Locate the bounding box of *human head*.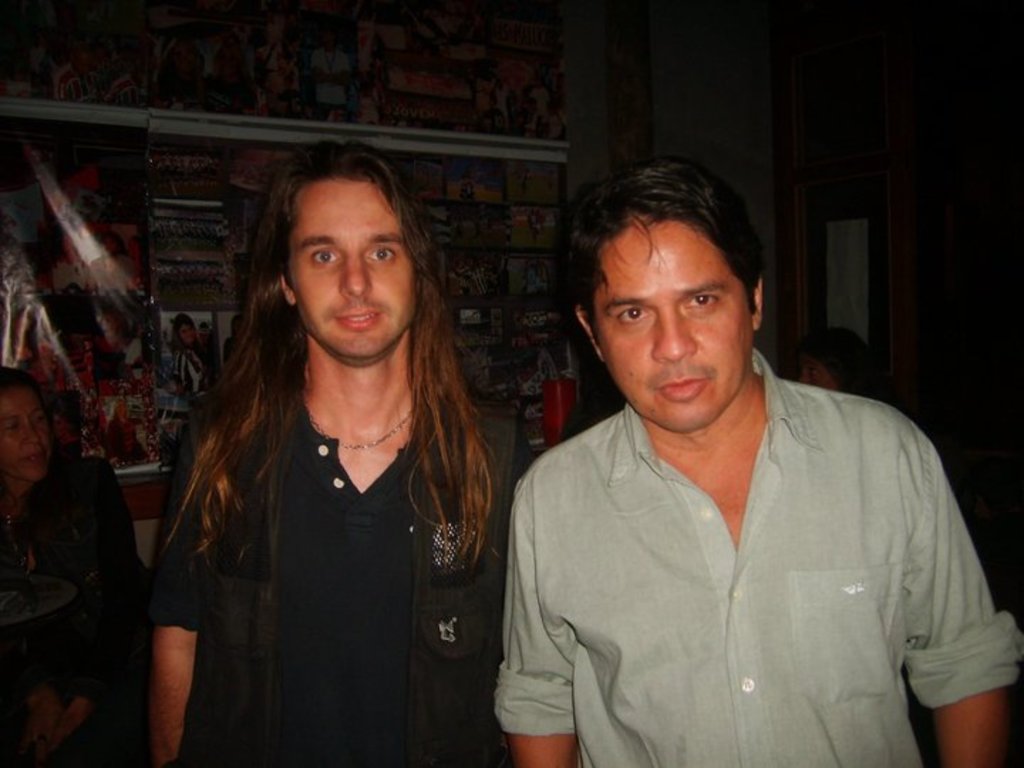
Bounding box: l=240, t=148, r=434, b=350.
